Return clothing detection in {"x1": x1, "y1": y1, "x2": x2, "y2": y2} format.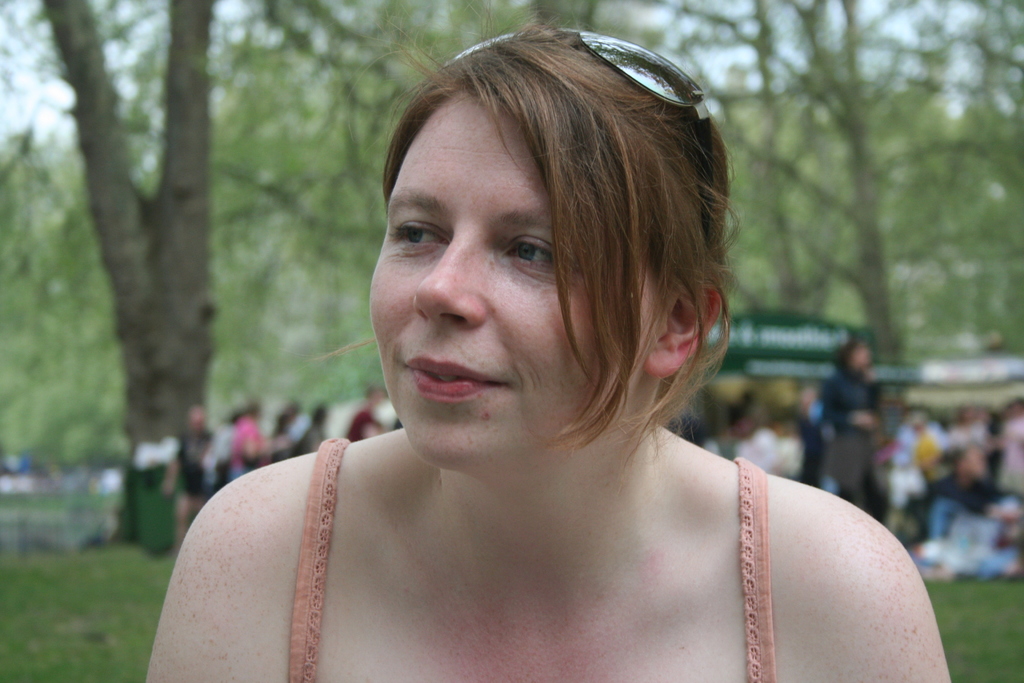
{"x1": 291, "y1": 439, "x2": 765, "y2": 682}.
